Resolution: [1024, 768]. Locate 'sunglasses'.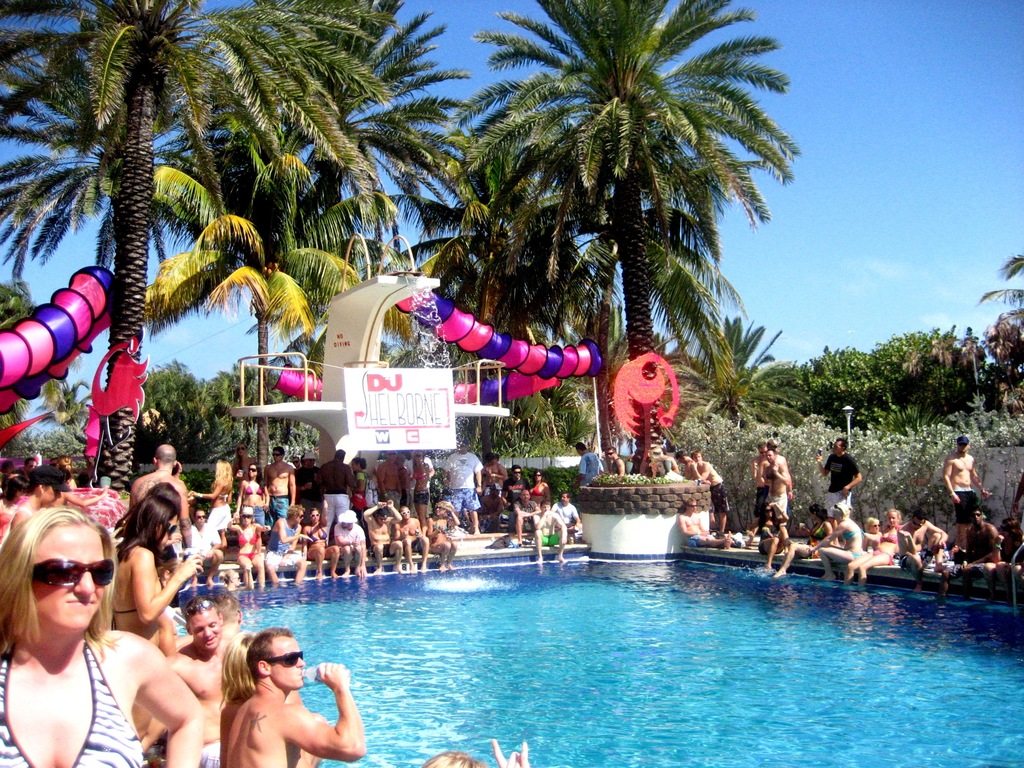
BBox(26, 556, 114, 589).
